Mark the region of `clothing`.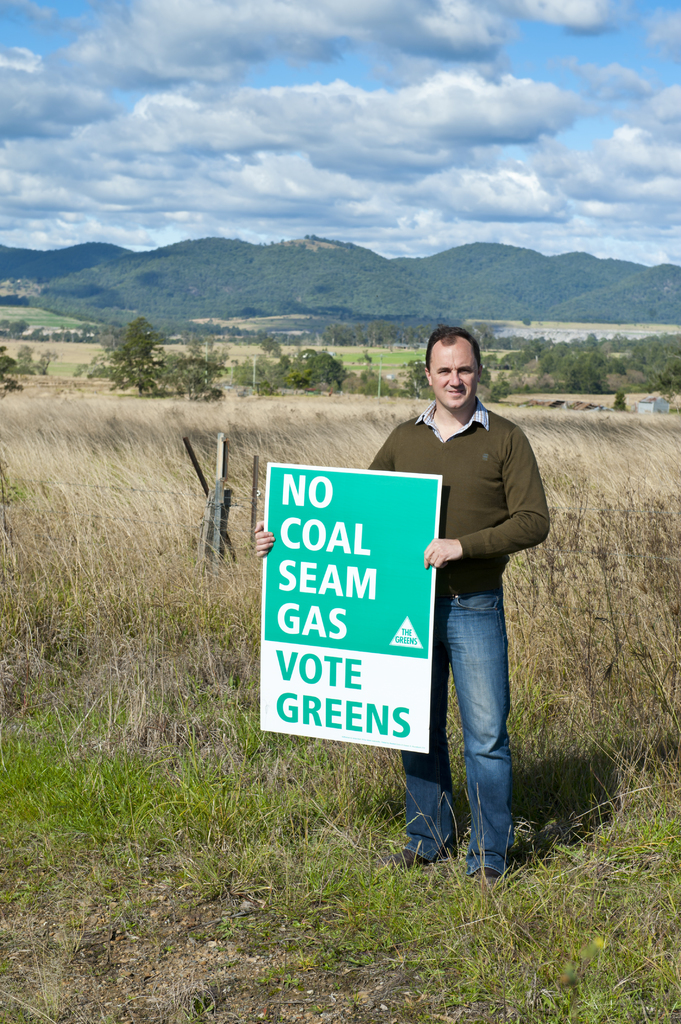
Region: (394,346,543,798).
